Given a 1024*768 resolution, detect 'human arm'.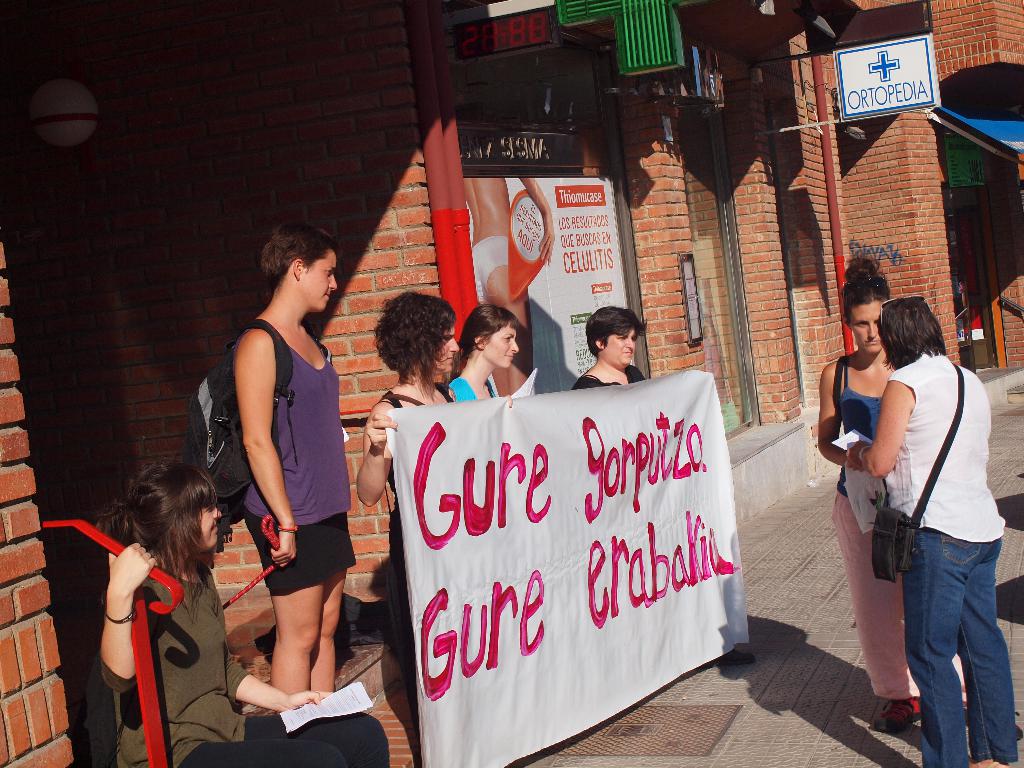
{"left": 355, "top": 398, "right": 397, "bottom": 505}.
